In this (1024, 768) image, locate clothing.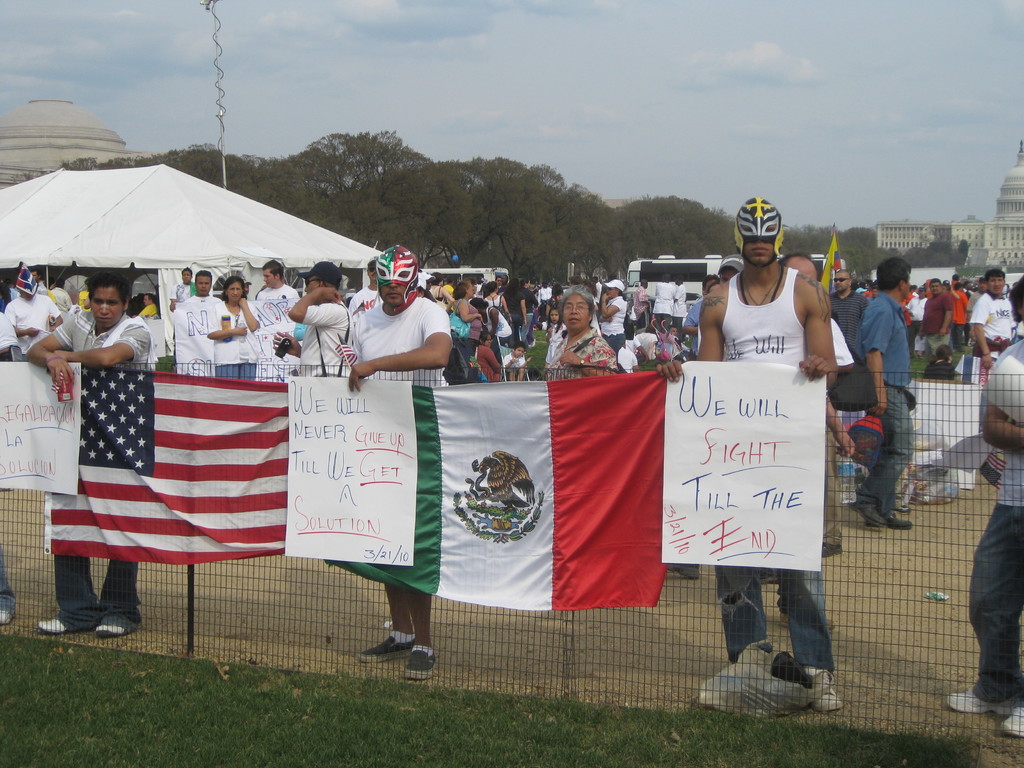
Bounding box: [x1=339, y1=282, x2=451, y2=400].
